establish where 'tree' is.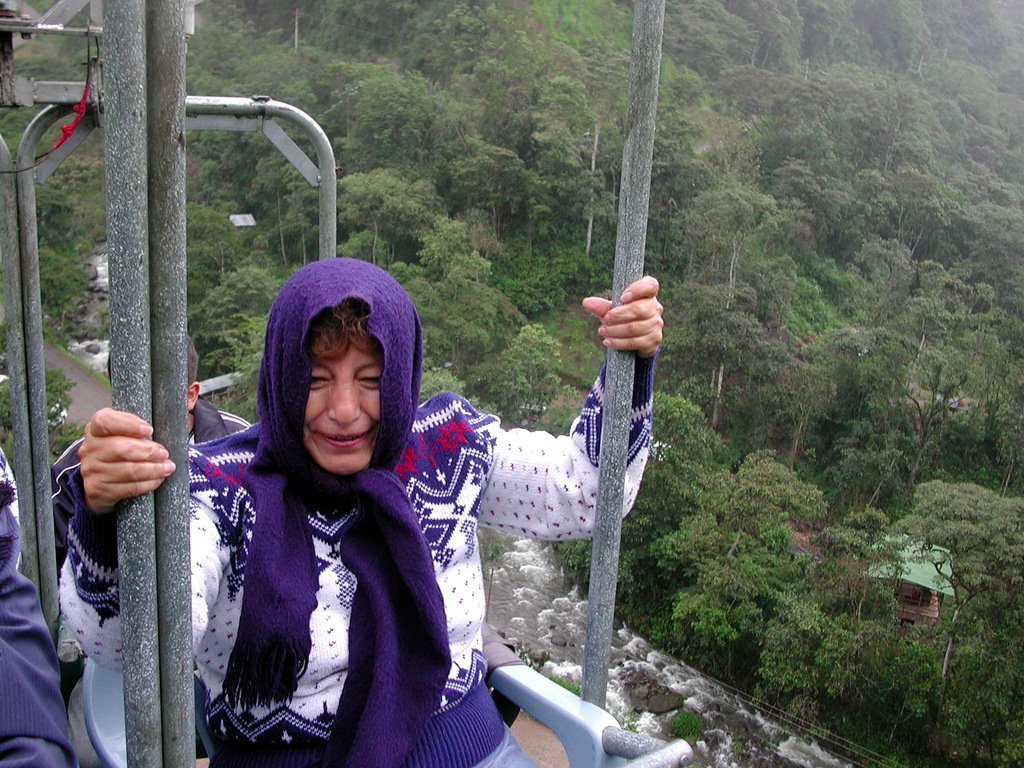
Established at box=[35, 179, 74, 248].
